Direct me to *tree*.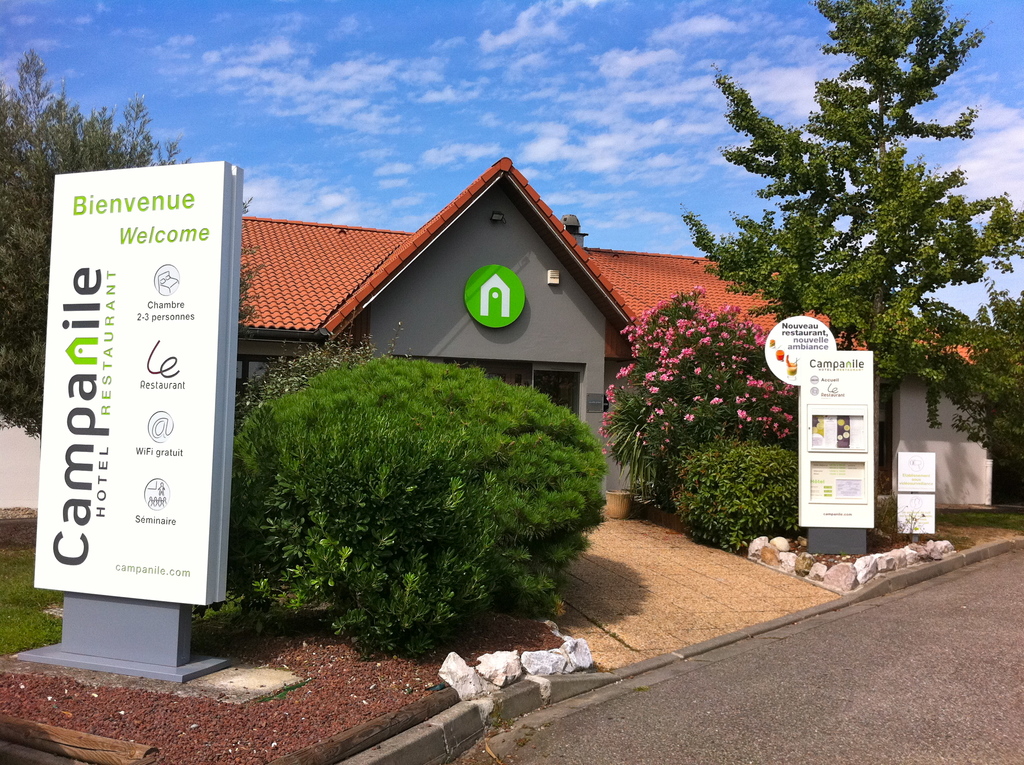
Direction: box=[710, 21, 1002, 494].
